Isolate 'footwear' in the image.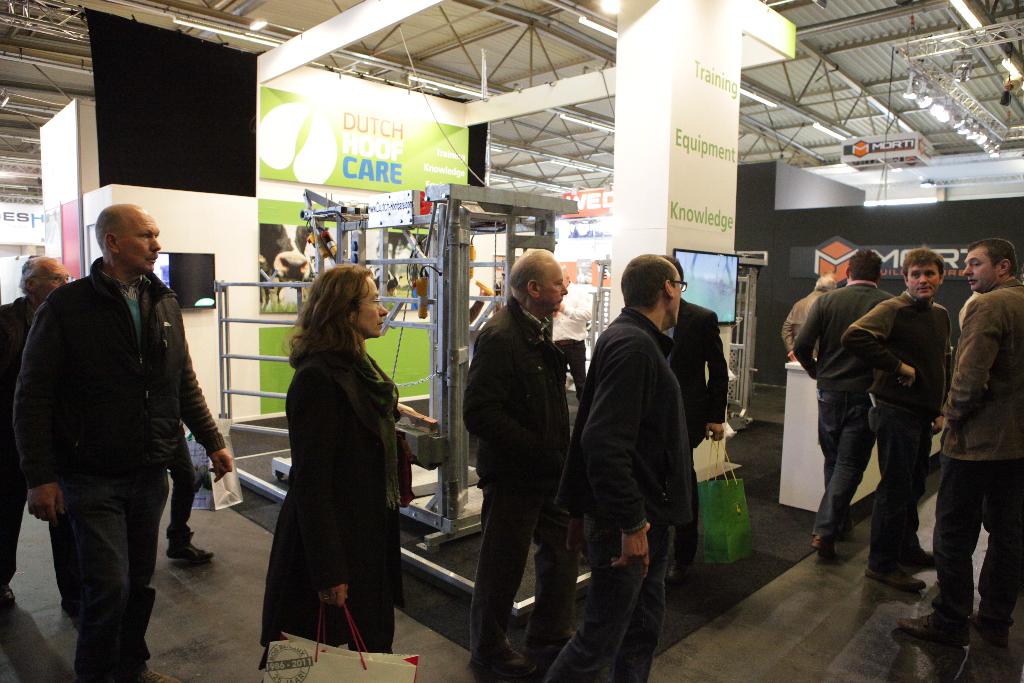
Isolated region: (left=810, top=531, right=831, bottom=559).
